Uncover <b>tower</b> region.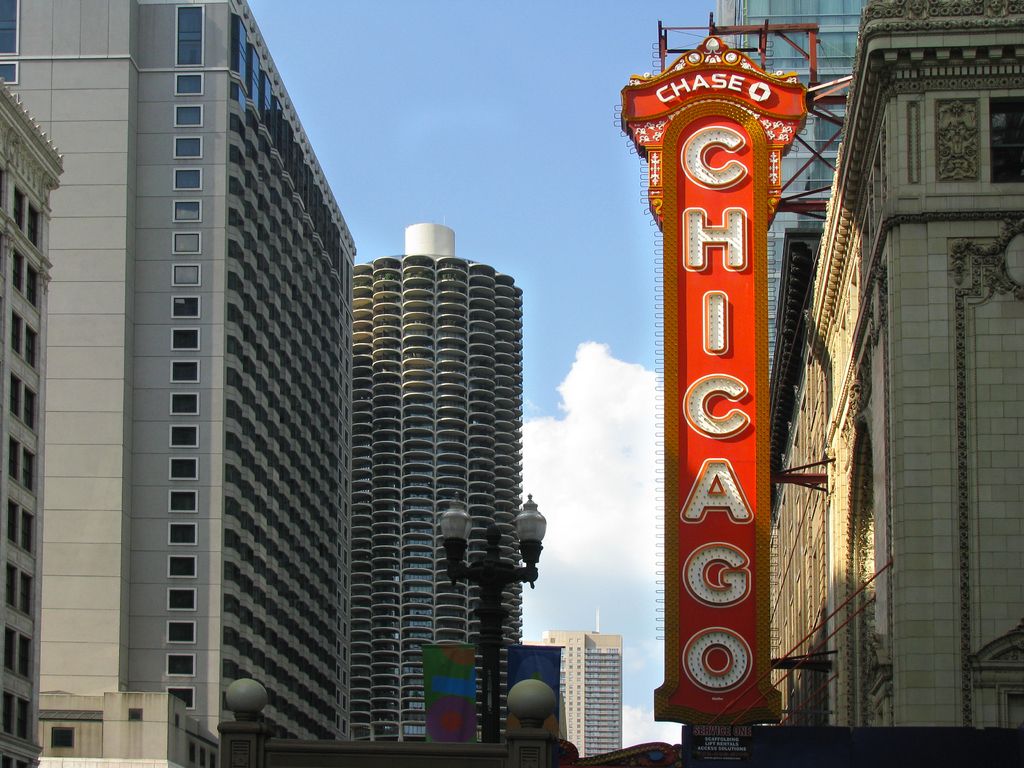
Uncovered: [51, 22, 366, 696].
